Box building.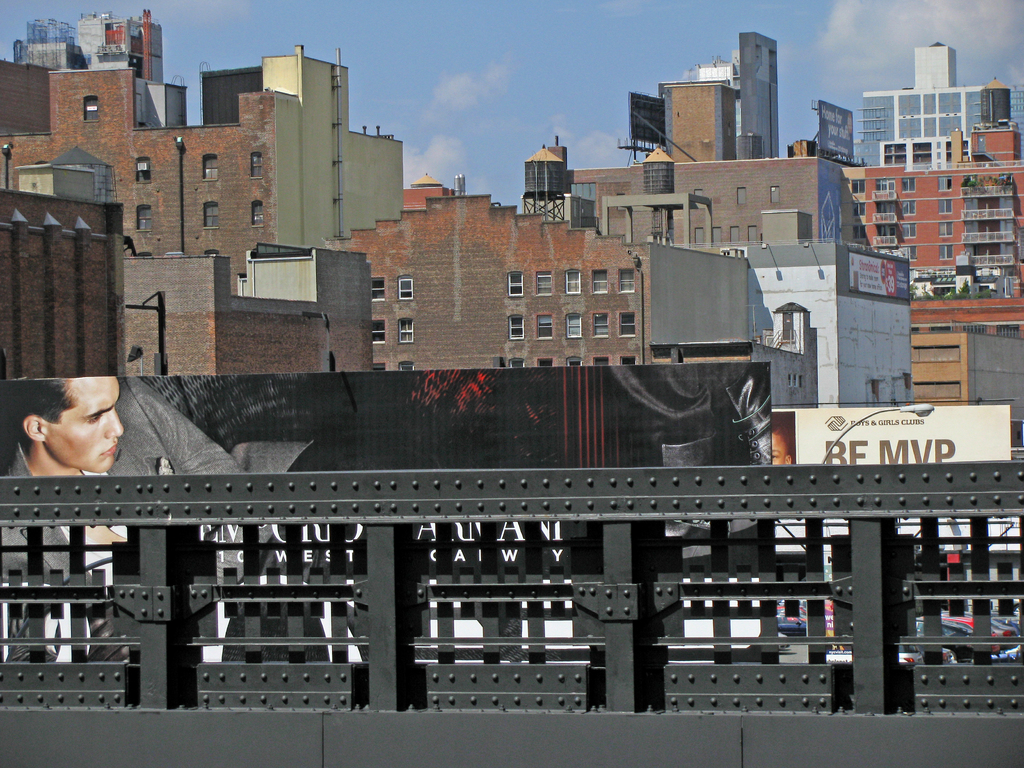
0/0/422/296.
